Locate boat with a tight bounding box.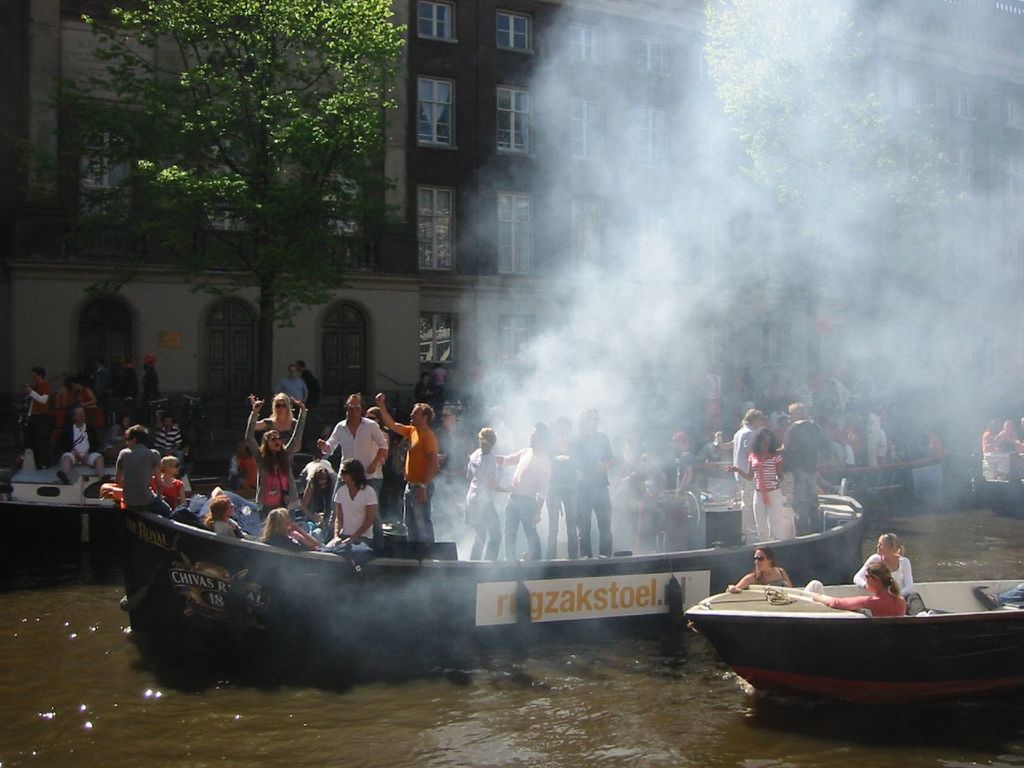
l=966, t=472, r=1023, b=520.
